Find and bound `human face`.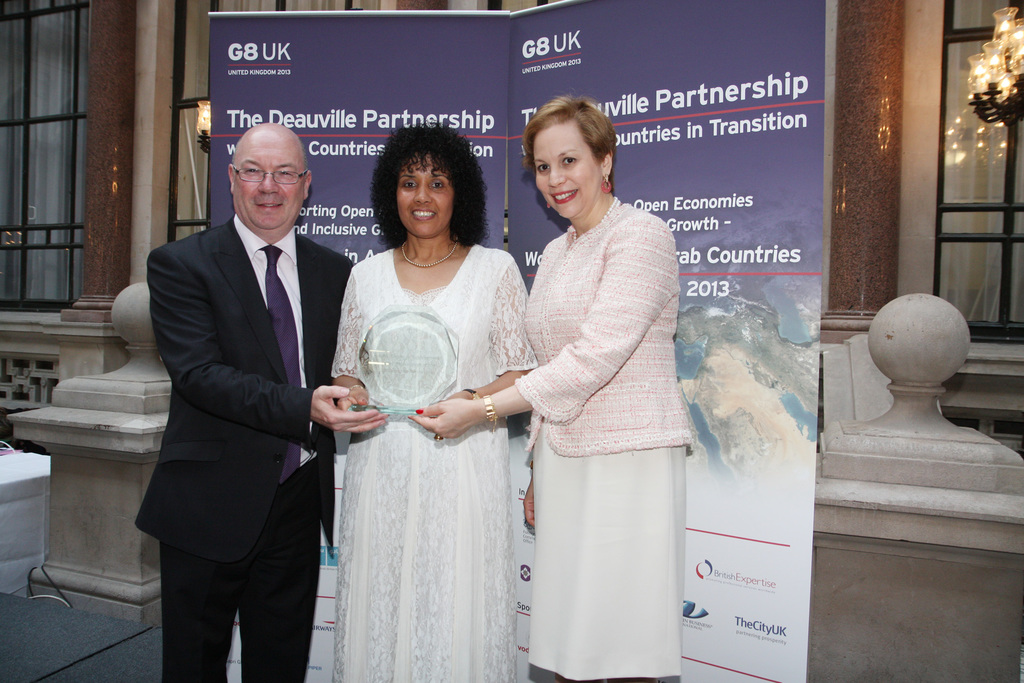
Bound: (235,136,301,218).
